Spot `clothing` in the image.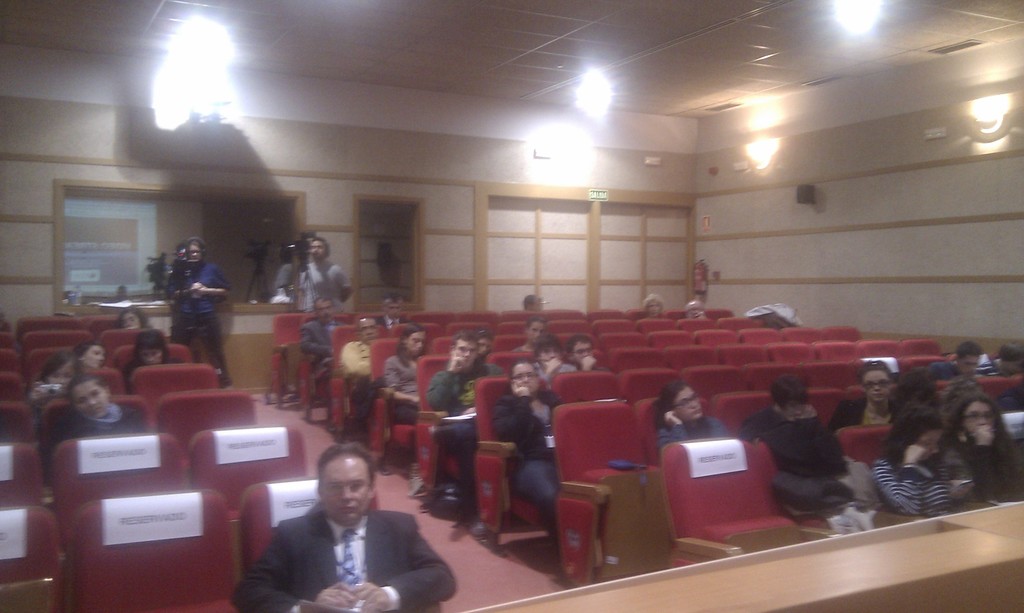
`clothing` found at 740:400:850:472.
